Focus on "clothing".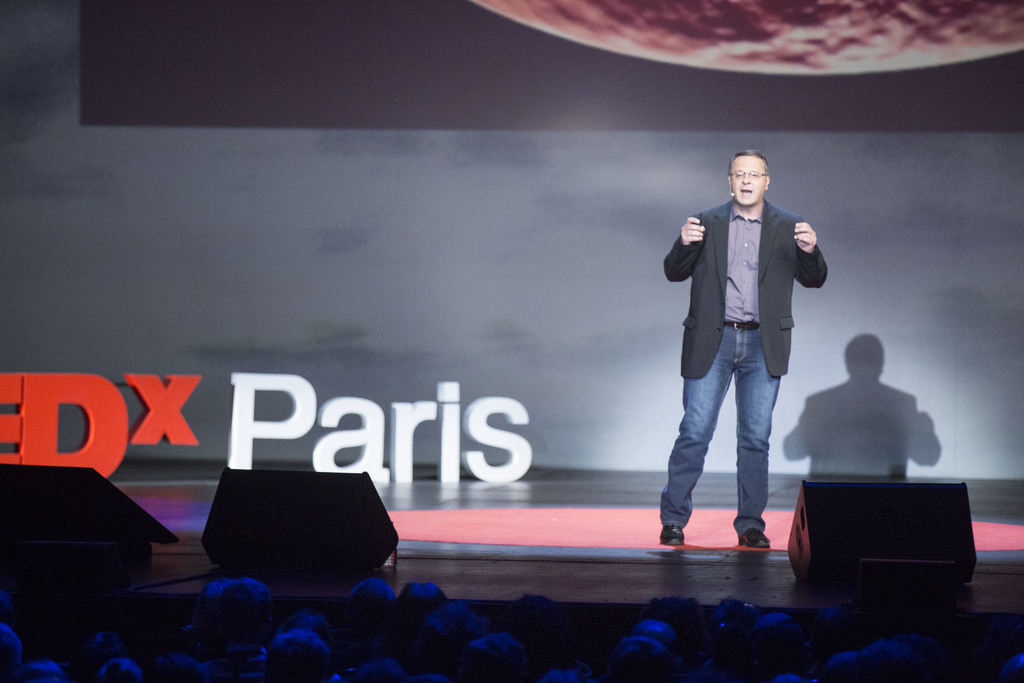
Focused at pyautogui.locateOnScreen(675, 166, 832, 470).
